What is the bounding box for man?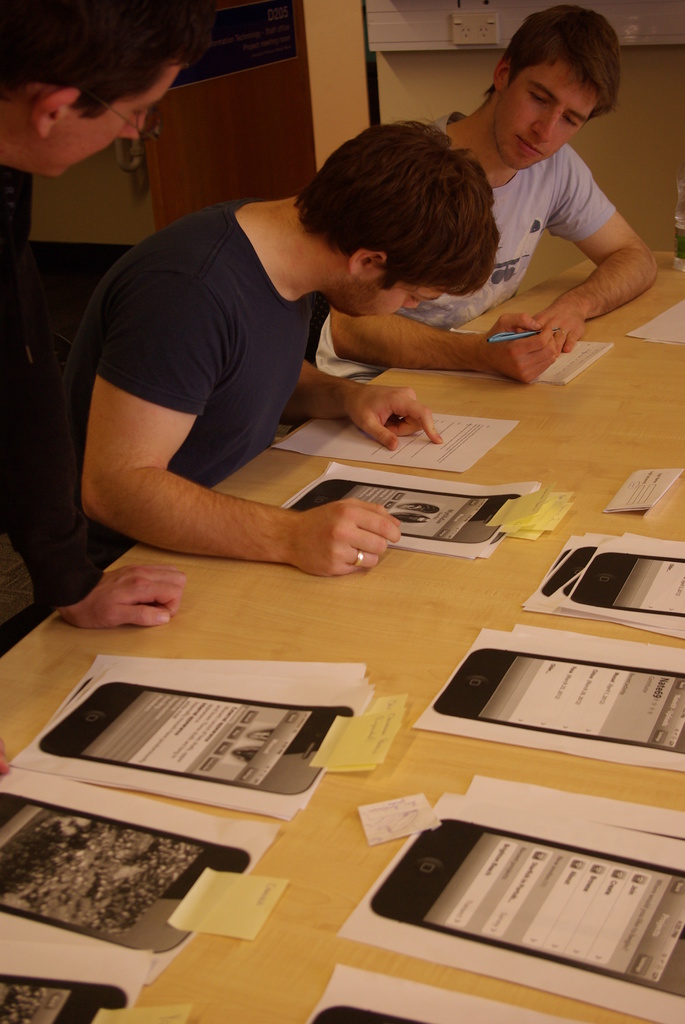
[left=39, top=115, right=499, bottom=577].
